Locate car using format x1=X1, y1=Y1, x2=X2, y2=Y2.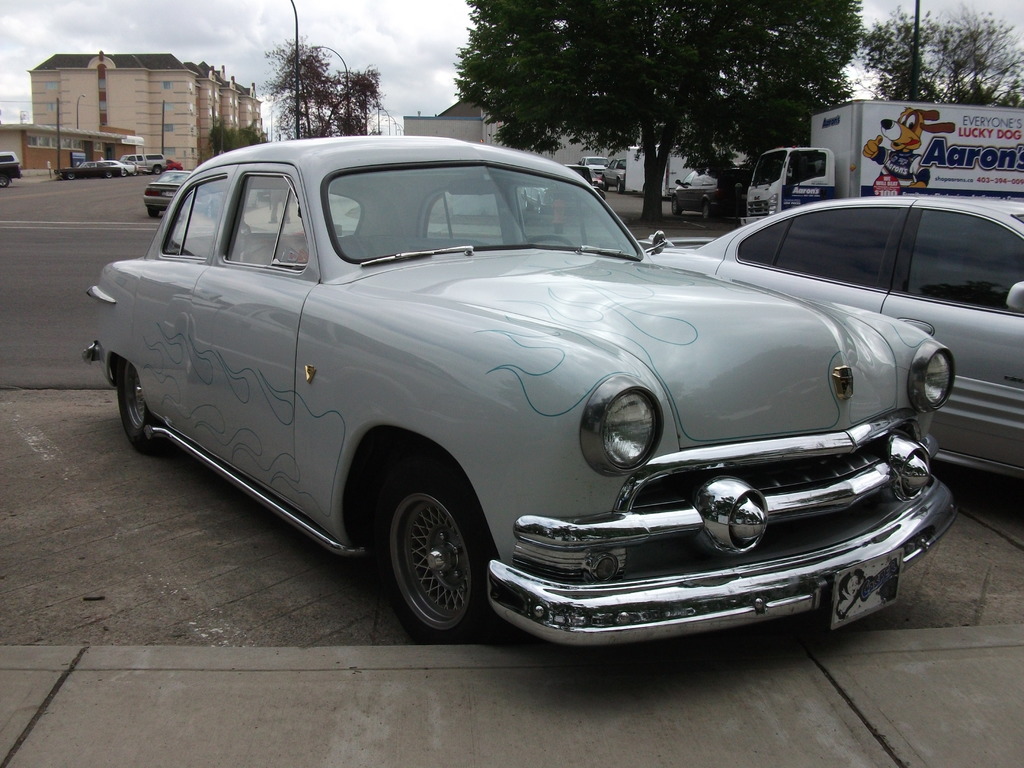
x1=582, y1=154, x2=611, y2=175.
